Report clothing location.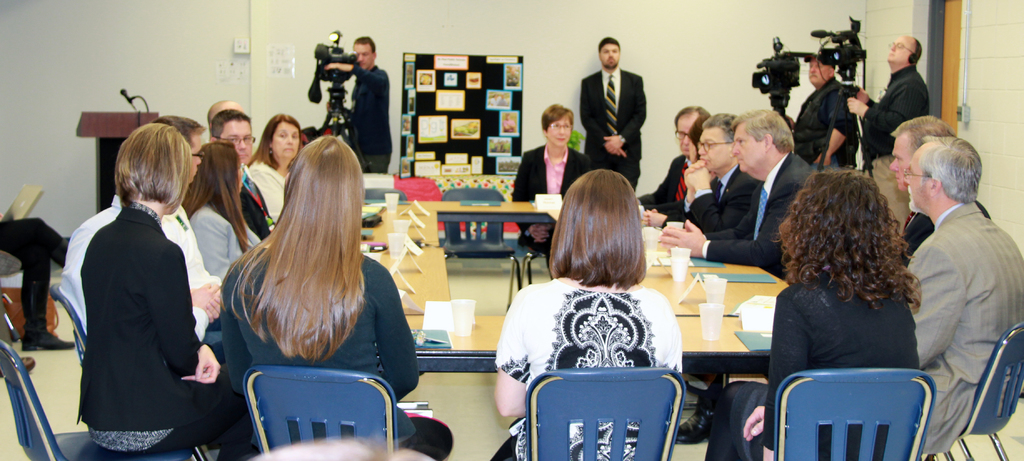
Report: <bbox>701, 272, 921, 460</bbox>.
